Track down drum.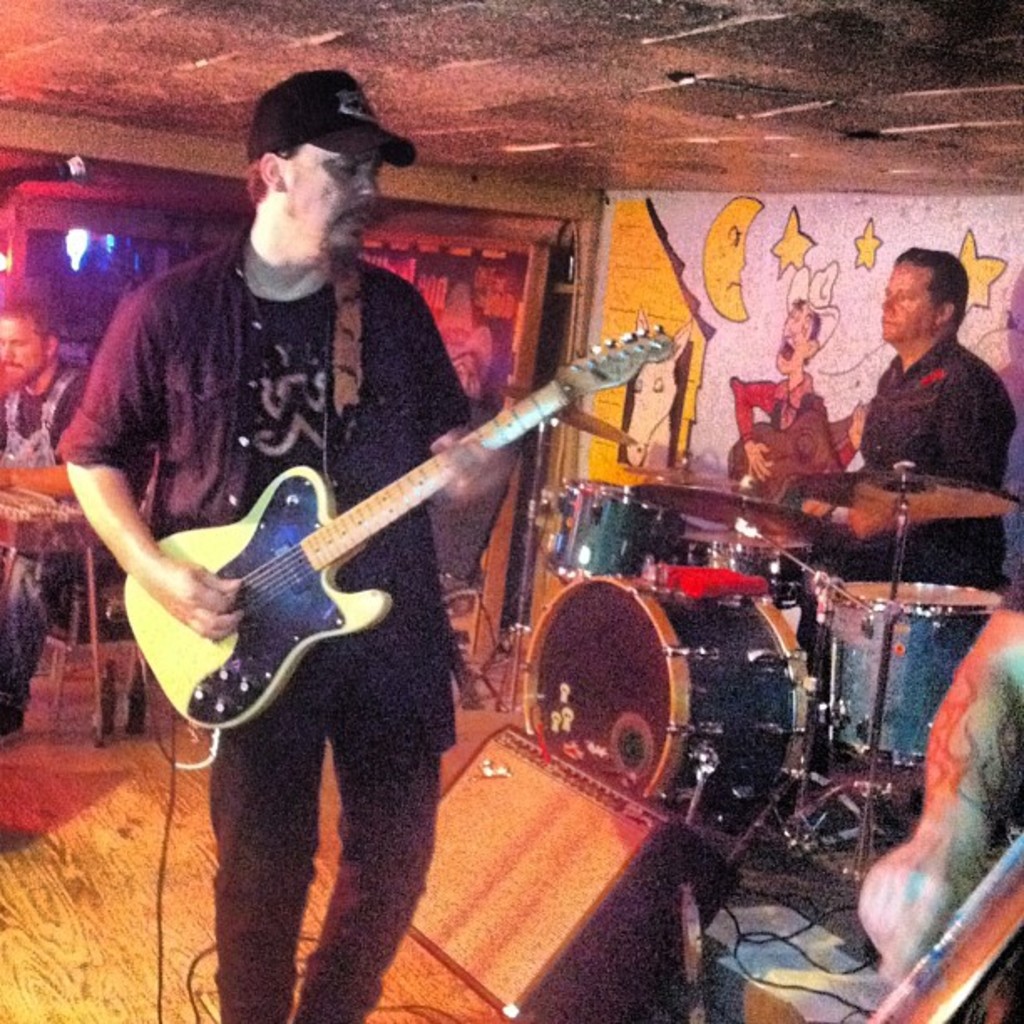
Tracked to l=552, t=485, r=681, b=584.
